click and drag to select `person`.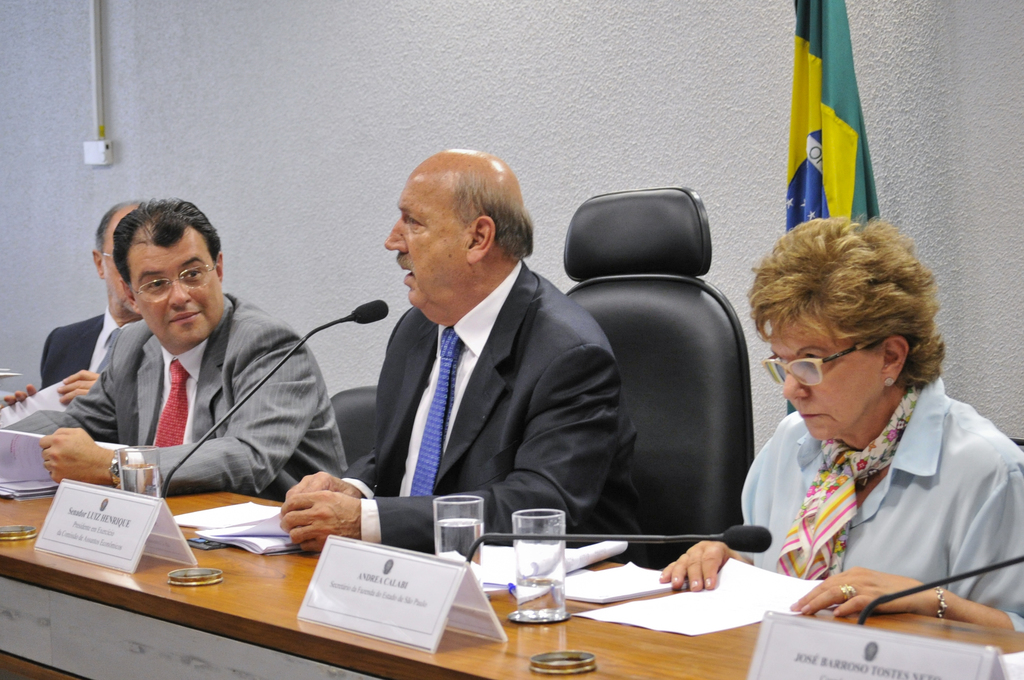
Selection: (660, 210, 1023, 638).
